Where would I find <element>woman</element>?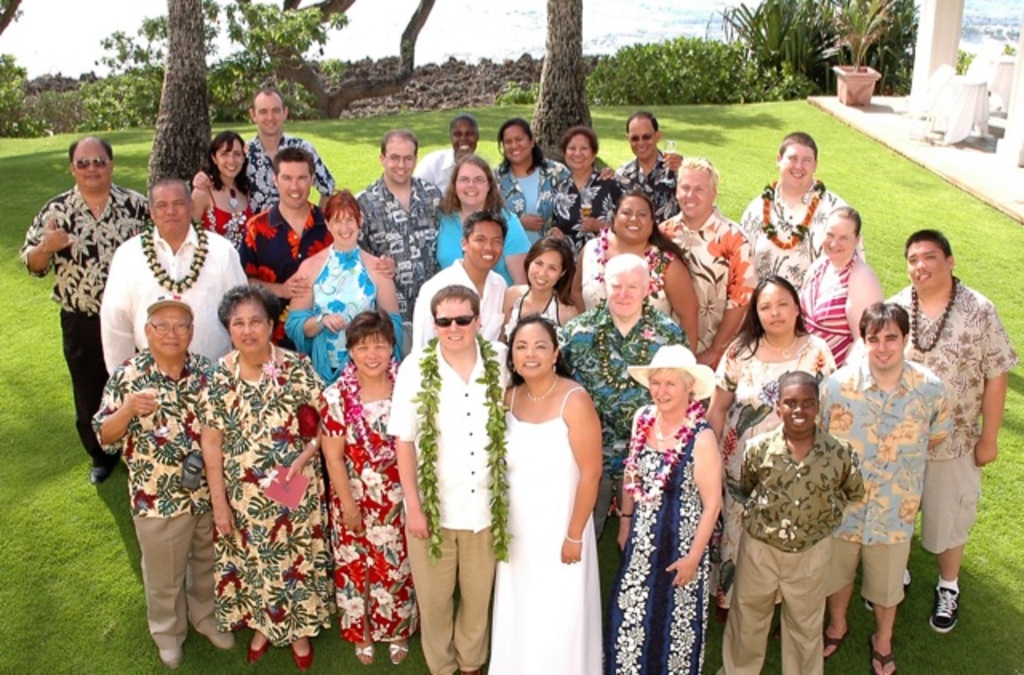
At x1=488 y1=120 x2=614 y2=234.
